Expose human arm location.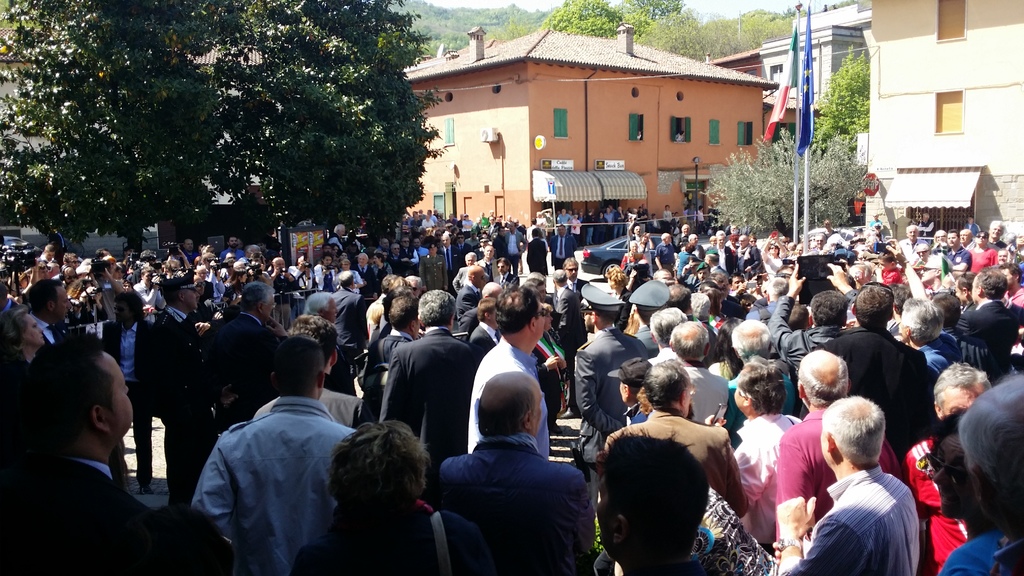
Exposed at left=948, top=251, right=970, bottom=273.
